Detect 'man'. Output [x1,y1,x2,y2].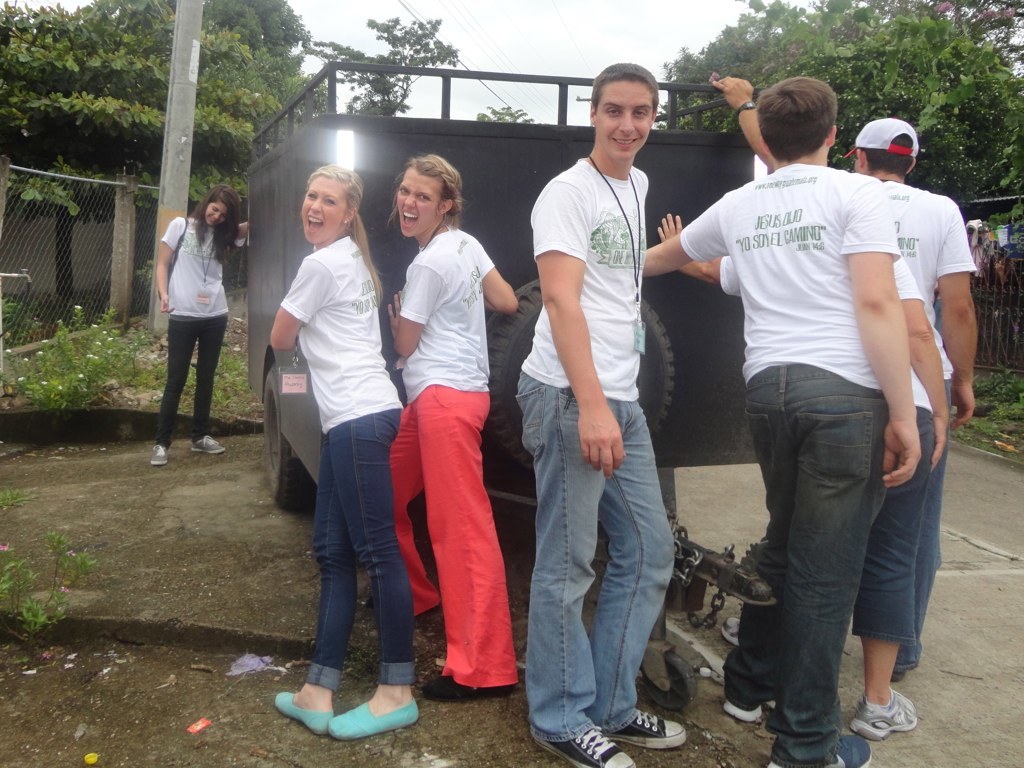
[523,62,690,767].
